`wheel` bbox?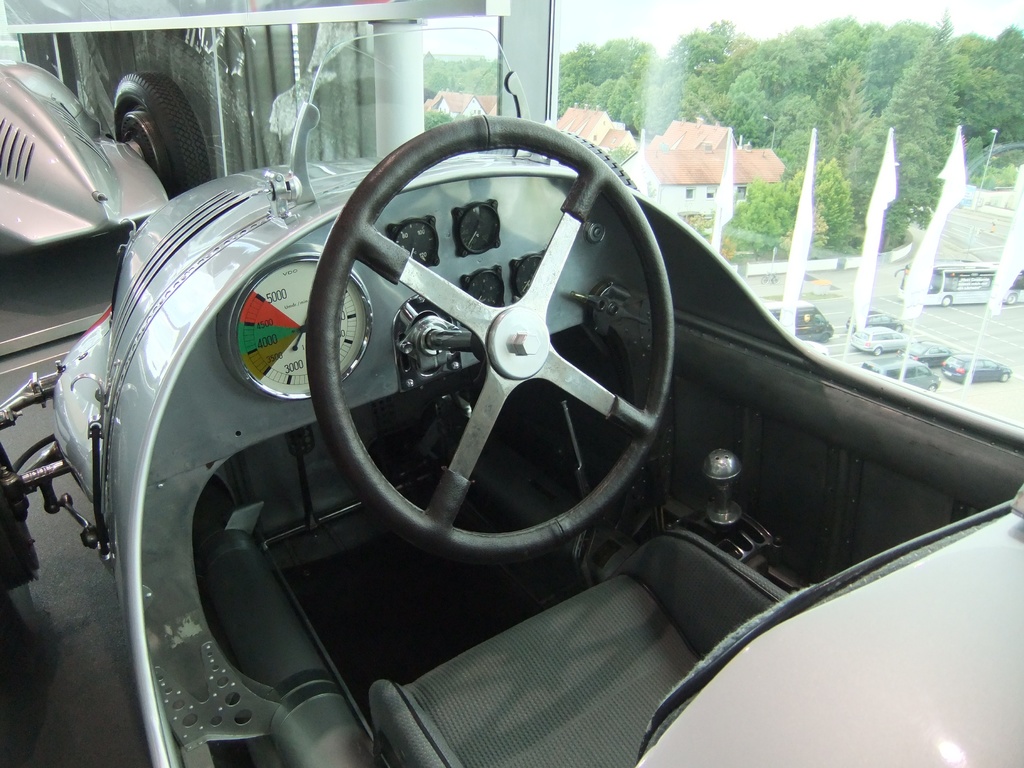
l=1005, t=289, r=1016, b=305
